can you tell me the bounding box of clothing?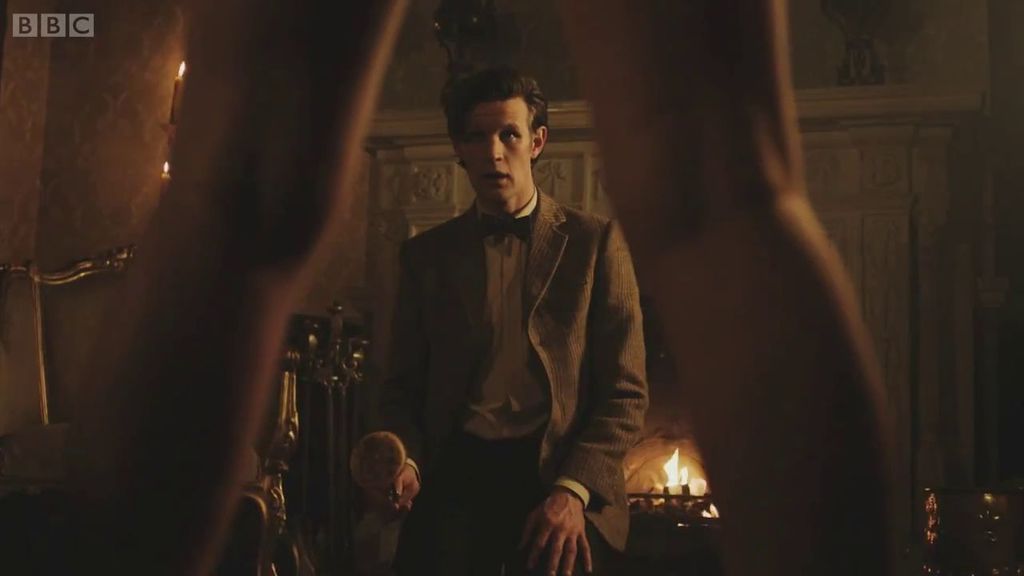
rect(379, 182, 652, 575).
